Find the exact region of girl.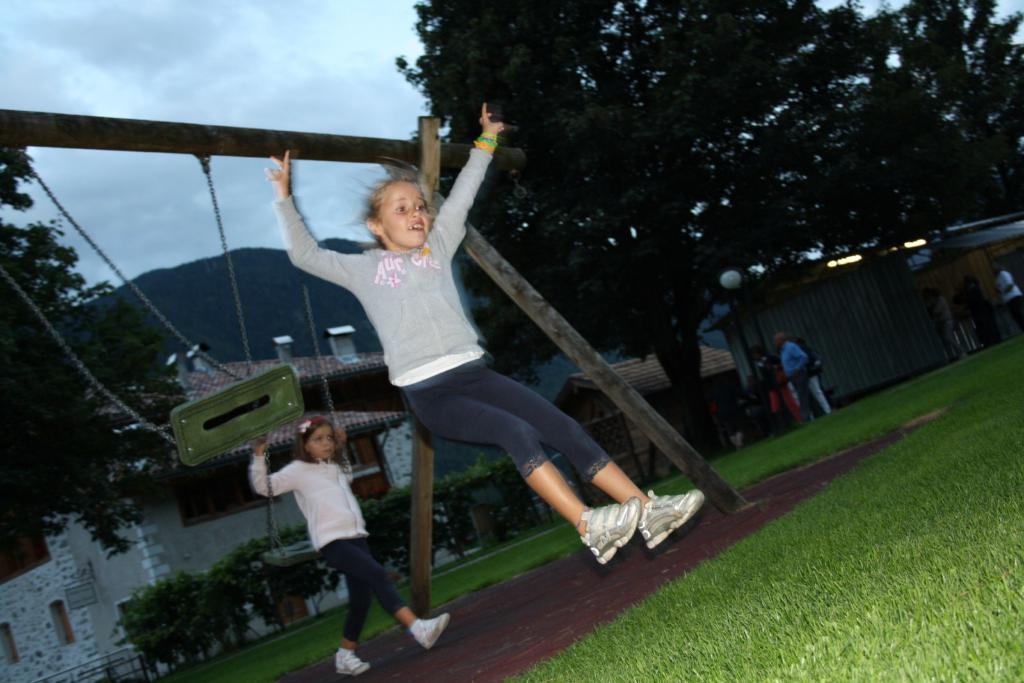
Exact region: [267,106,703,568].
